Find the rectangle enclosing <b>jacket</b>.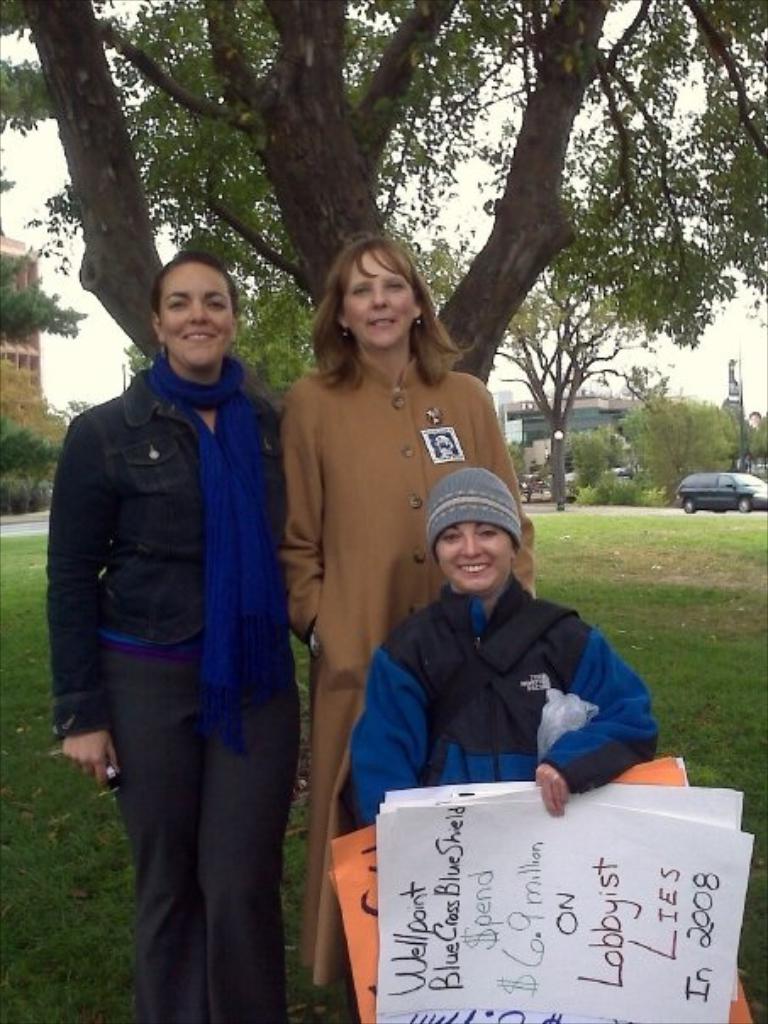
[x1=42, y1=368, x2=283, y2=744].
